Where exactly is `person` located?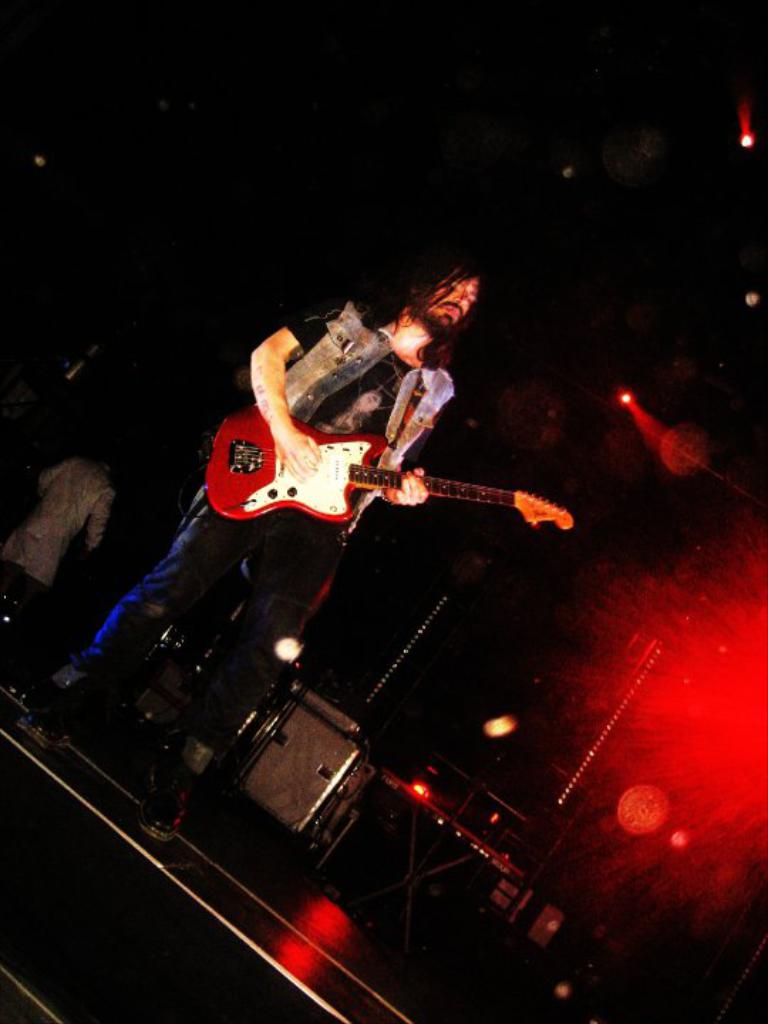
Its bounding box is (0,428,114,633).
